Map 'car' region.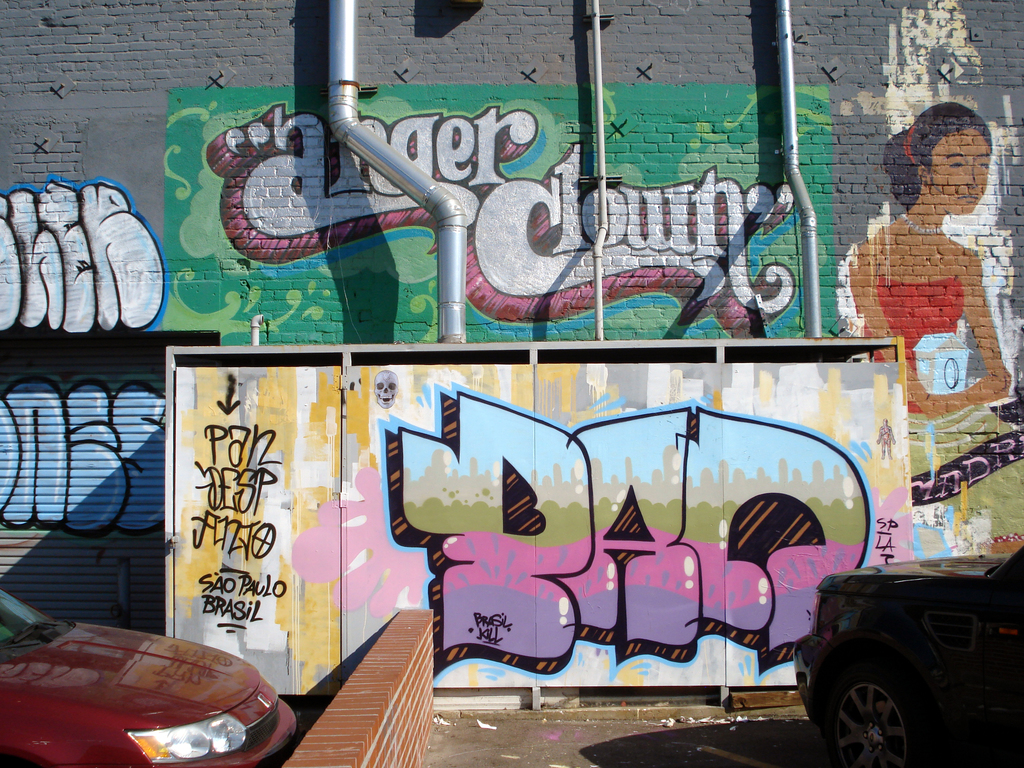
Mapped to region(0, 586, 300, 767).
